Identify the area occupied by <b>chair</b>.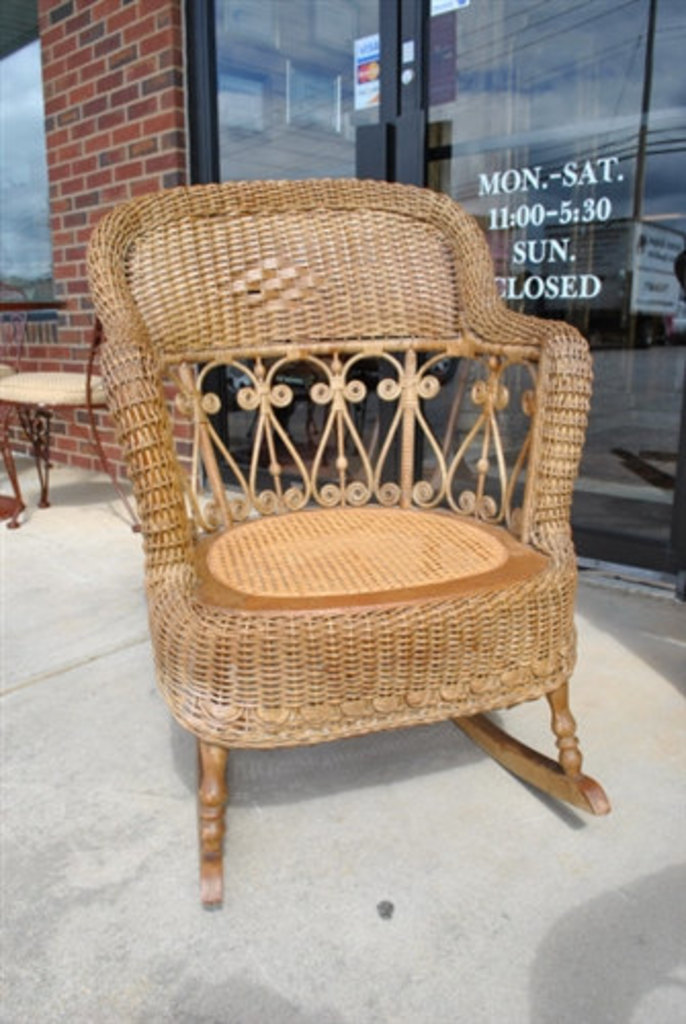
Area: bbox(84, 180, 612, 903).
